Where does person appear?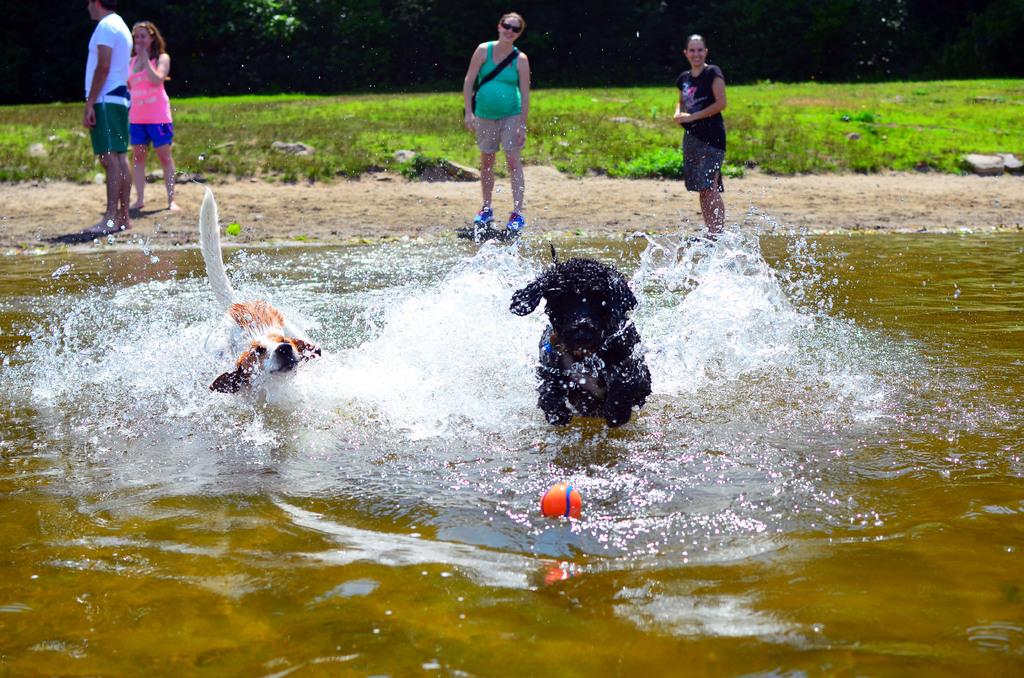
Appears at 648:33:732:238.
